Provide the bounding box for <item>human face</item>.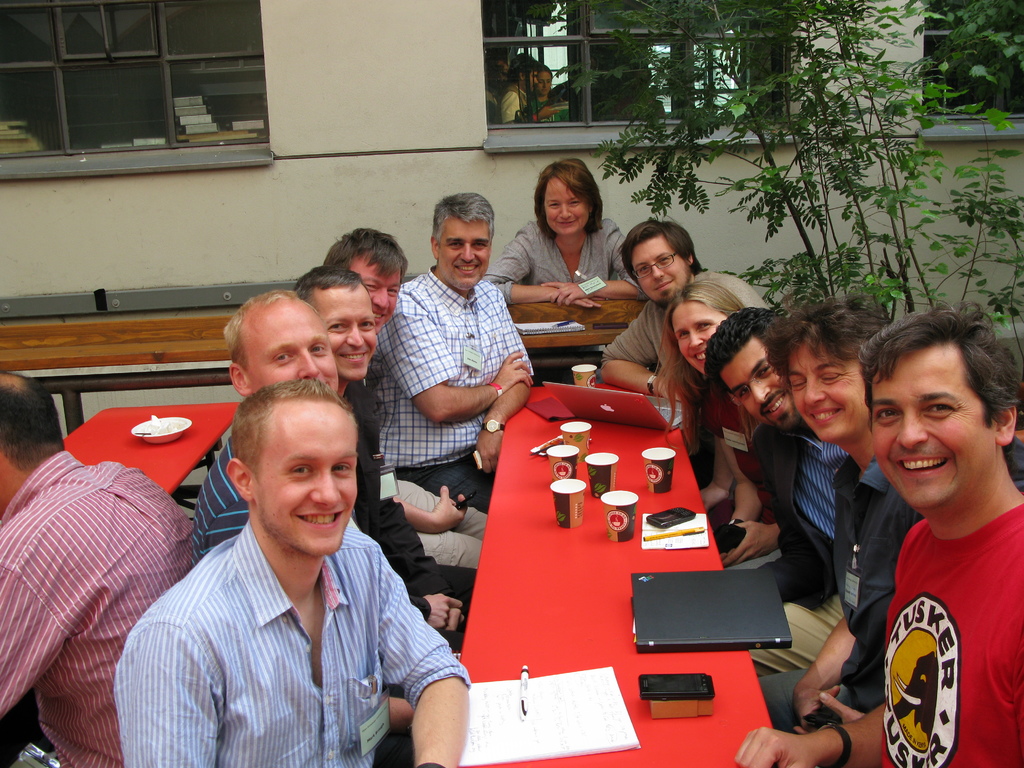
725,341,796,423.
